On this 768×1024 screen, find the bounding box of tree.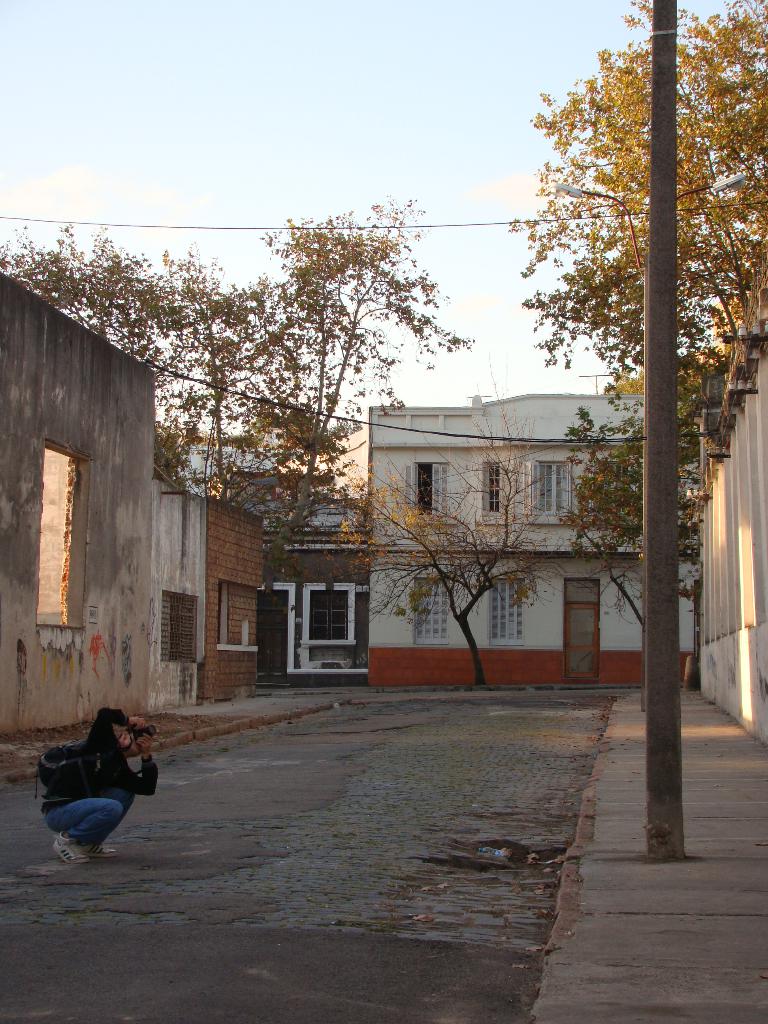
Bounding box: x1=557, y1=416, x2=708, y2=634.
